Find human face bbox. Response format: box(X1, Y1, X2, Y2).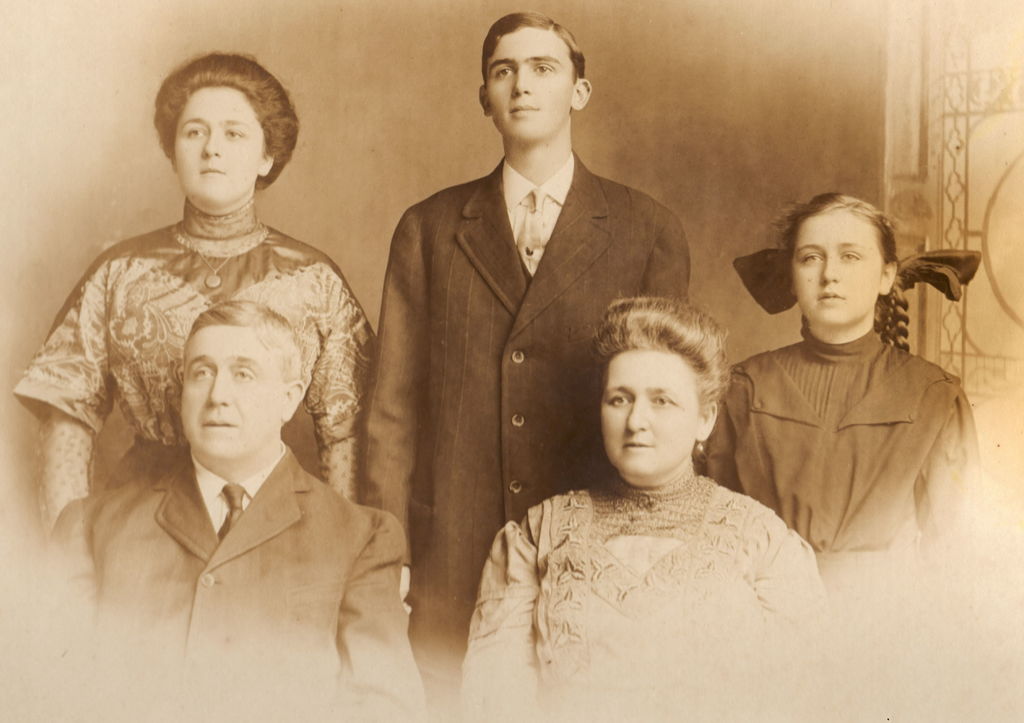
box(175, 326, 282, 466).
